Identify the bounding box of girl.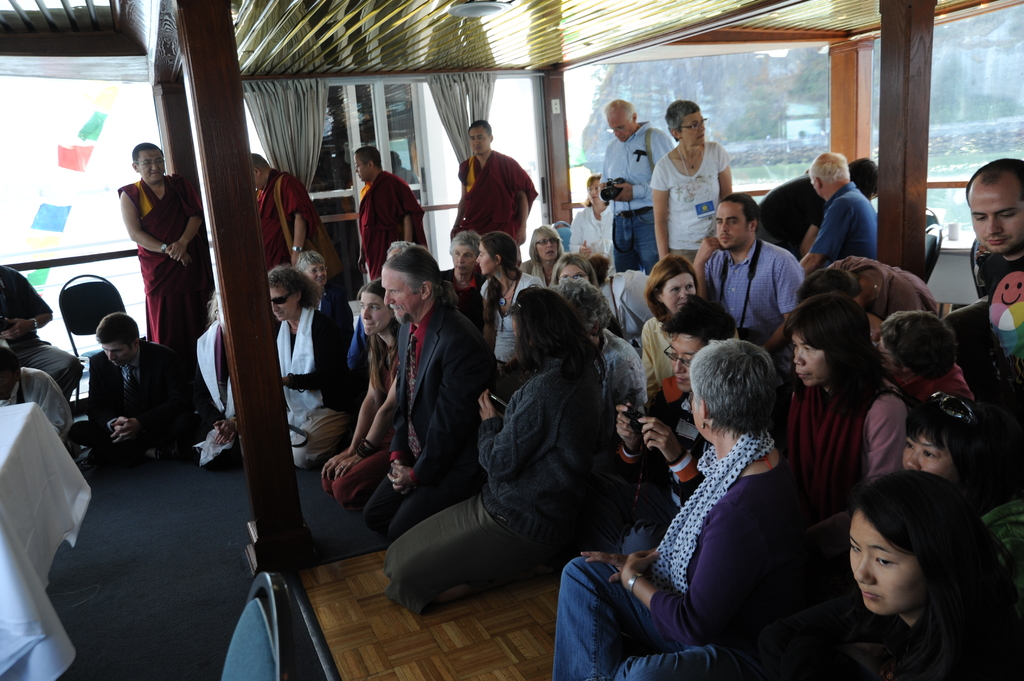
locate(760, 472, 1023, 680).
